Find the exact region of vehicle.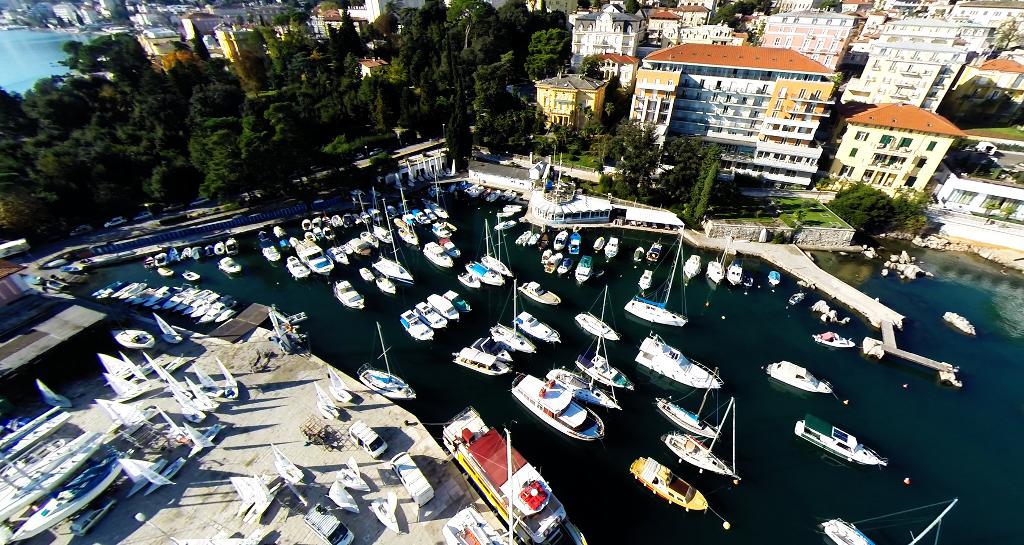
Exact region: pyautogui.locateOnScreen(593, 236, 607, 257).
